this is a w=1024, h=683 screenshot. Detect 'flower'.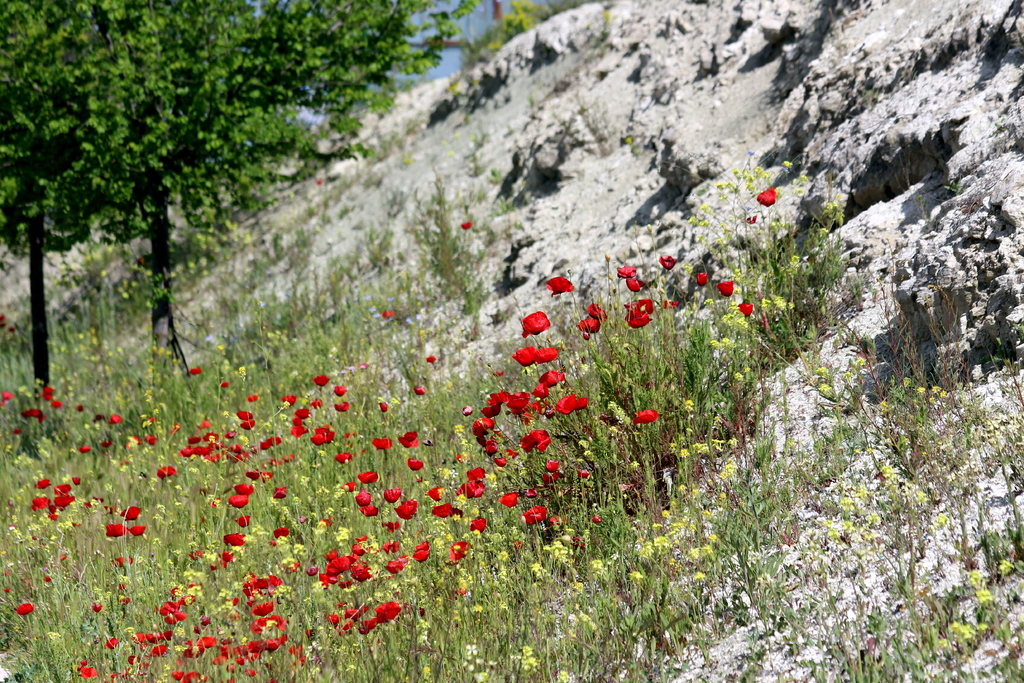
box(548, 516, 562, 529).
